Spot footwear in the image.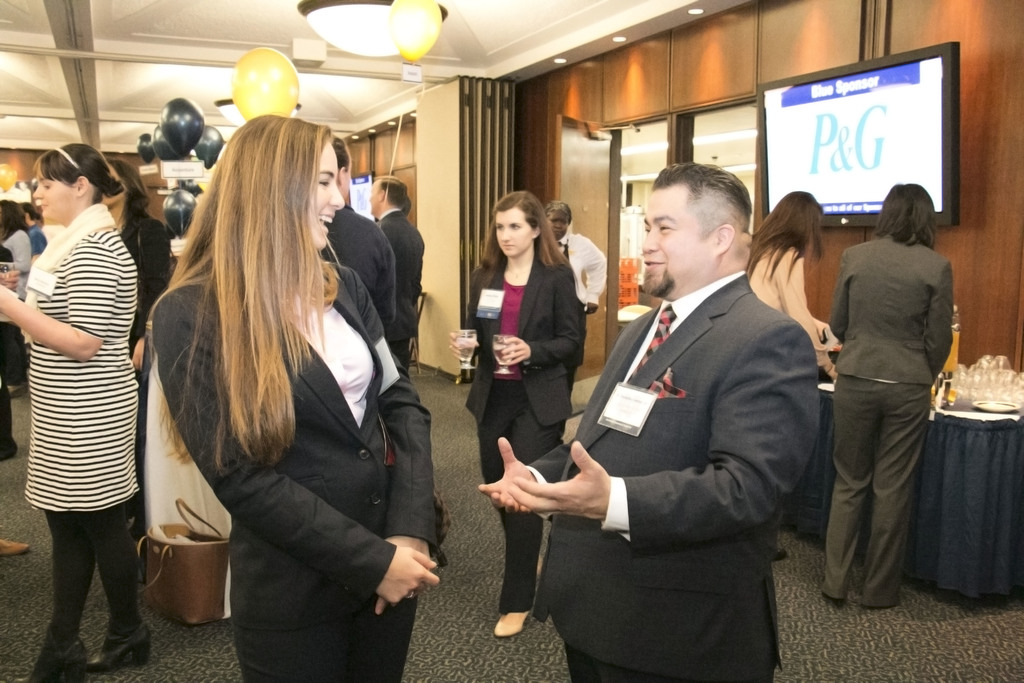
footwear found at 0/541/29/556.
